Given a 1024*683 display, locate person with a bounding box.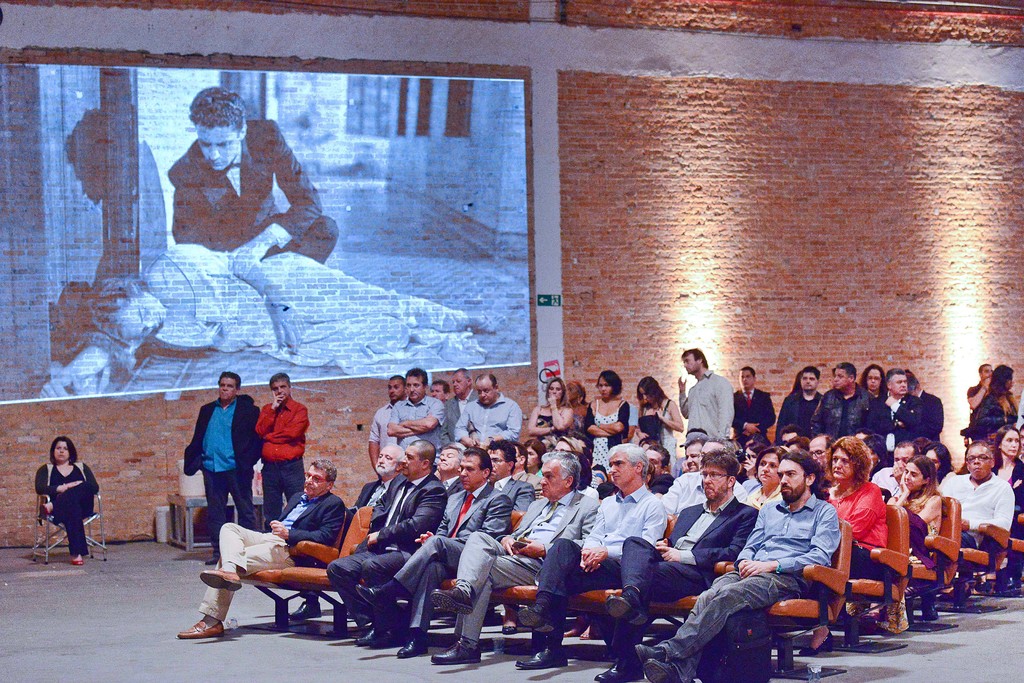
Located: 173, 87, 341, 281.
